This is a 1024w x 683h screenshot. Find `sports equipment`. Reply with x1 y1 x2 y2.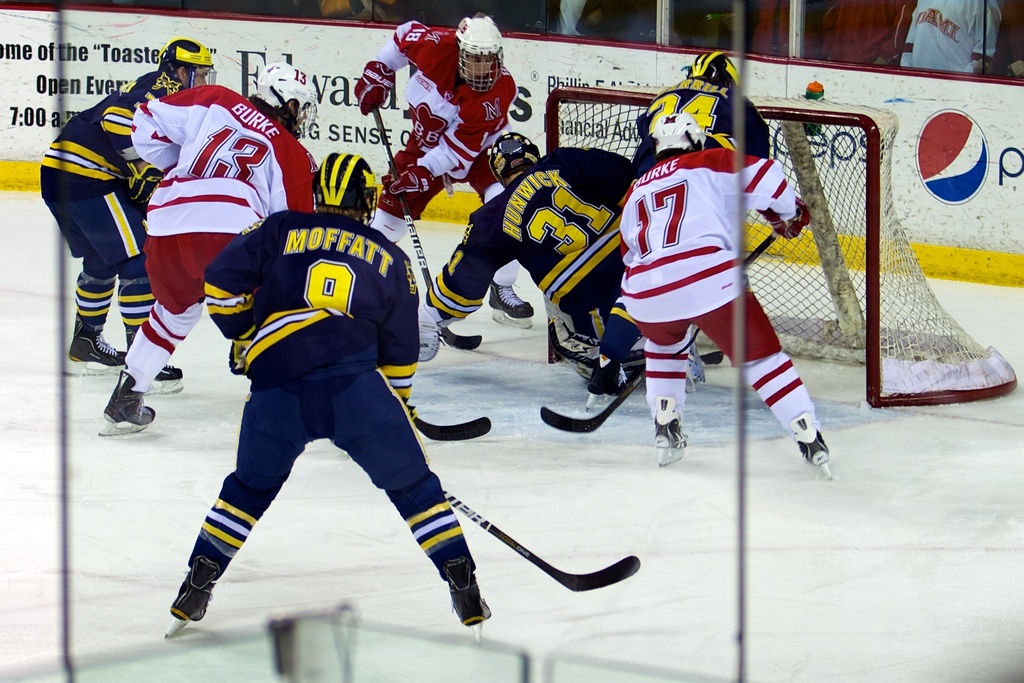
541 229 780 433.
